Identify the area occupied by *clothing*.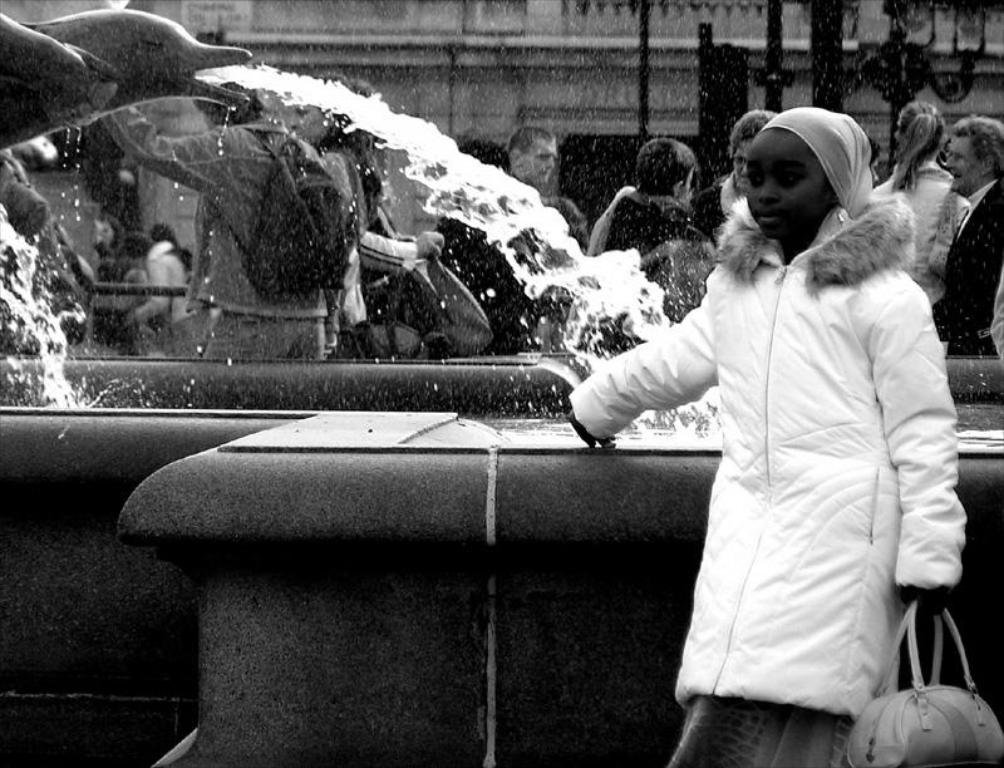
Area: 930:177:1003:354.
